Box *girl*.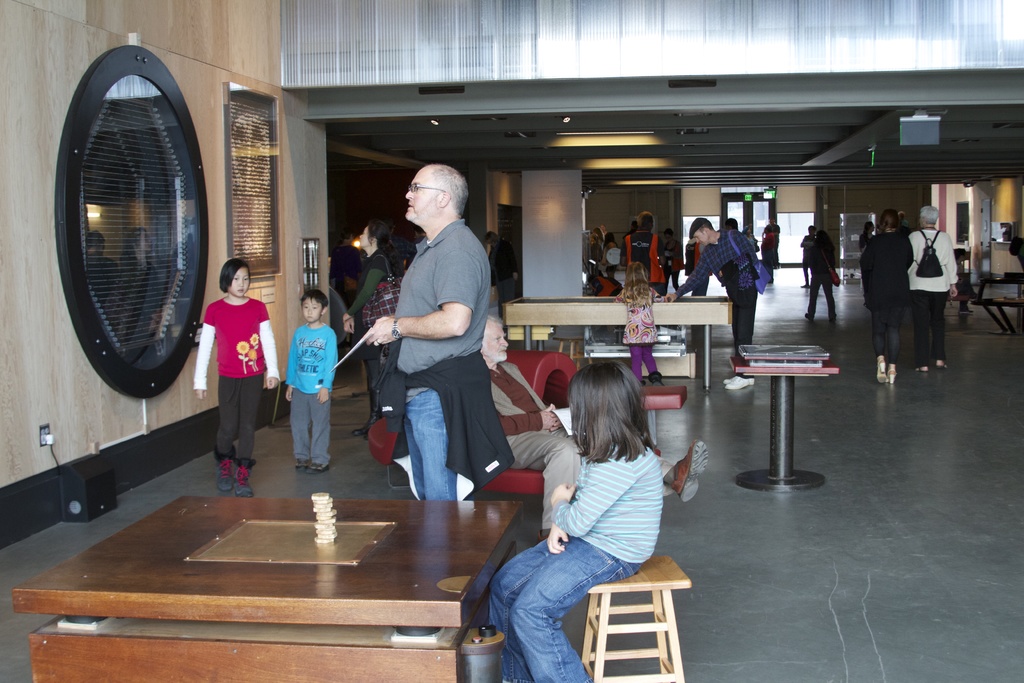
x1=193, y1=259, x2=282, y2=499.
